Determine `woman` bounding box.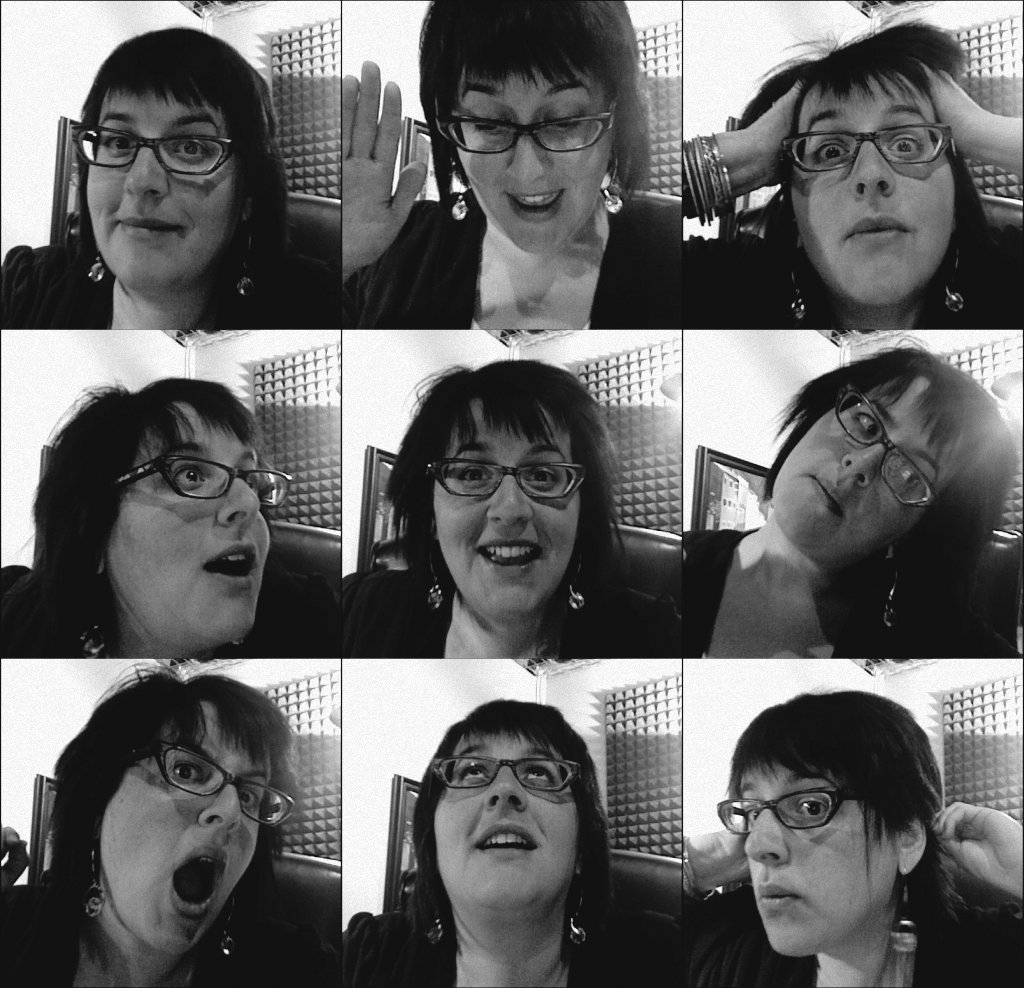
Determined: crop(342, 0, 681, 324).
